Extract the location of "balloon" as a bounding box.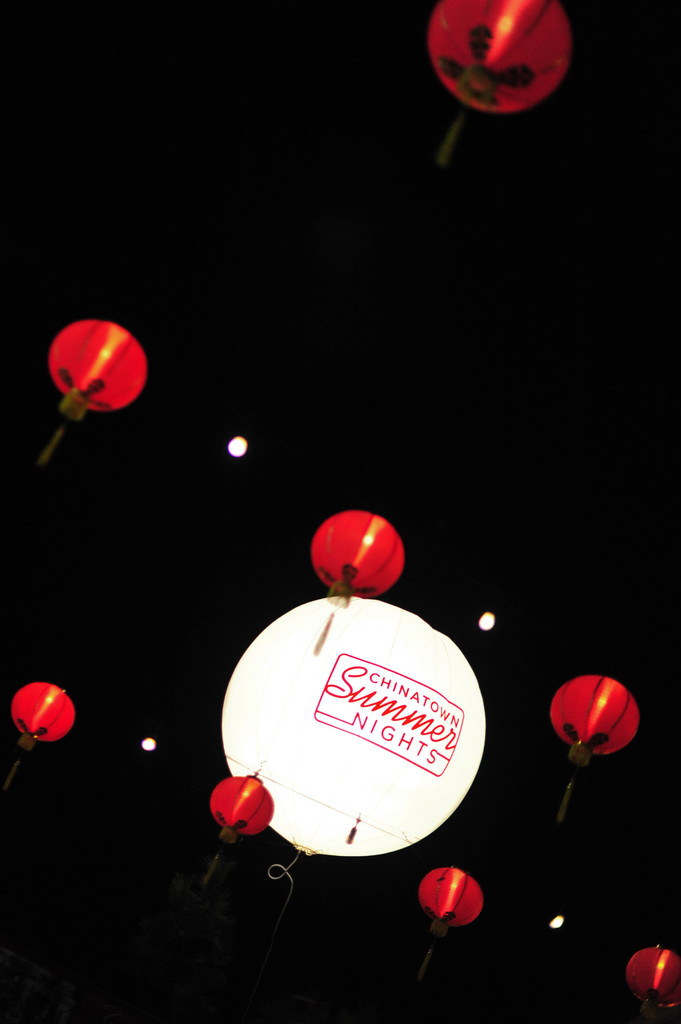
region(219, 594, 486, 863).
